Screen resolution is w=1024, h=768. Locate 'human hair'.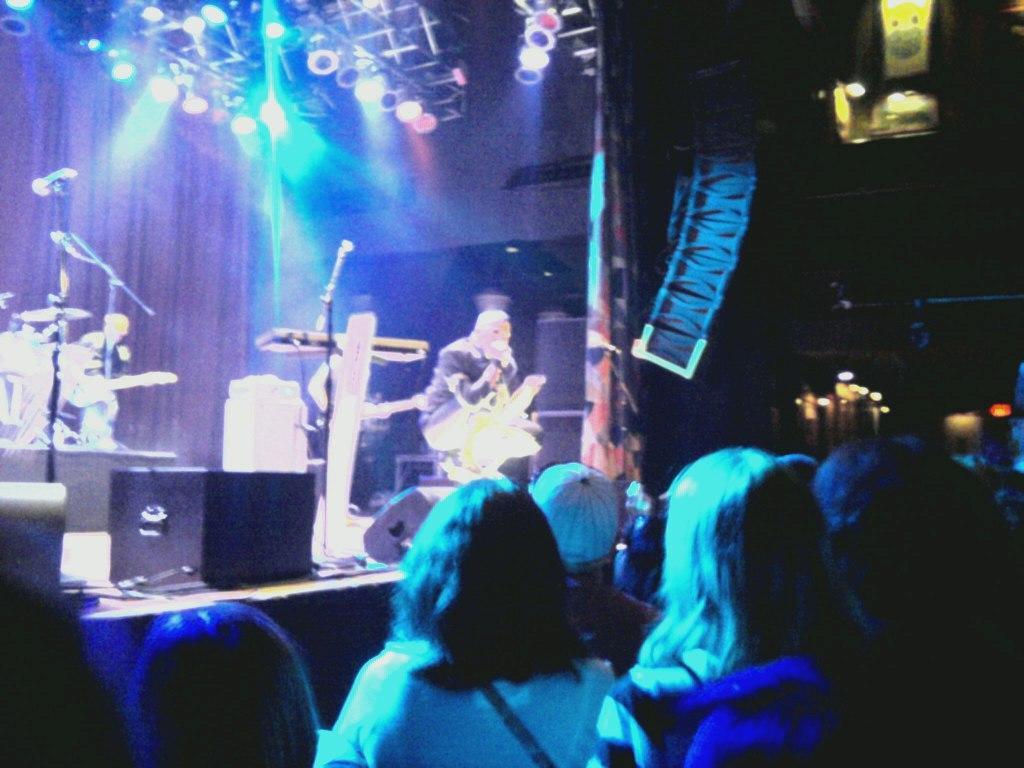
crop(809, 429, 998, 665).
